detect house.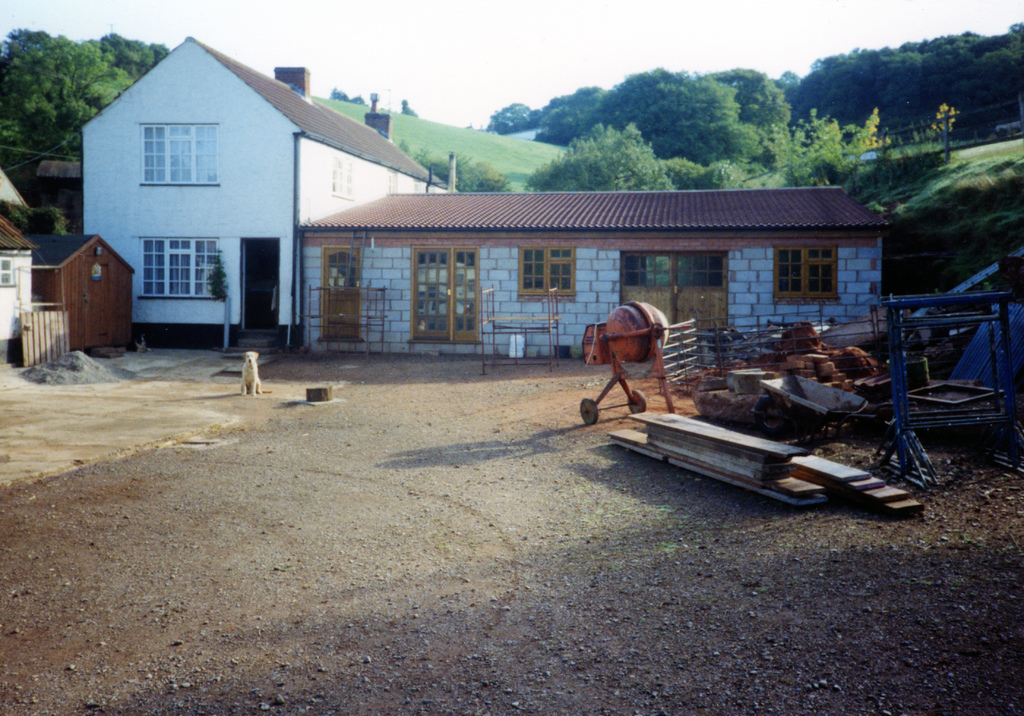
Detected at bbox=[0, 200, 68, 345].
